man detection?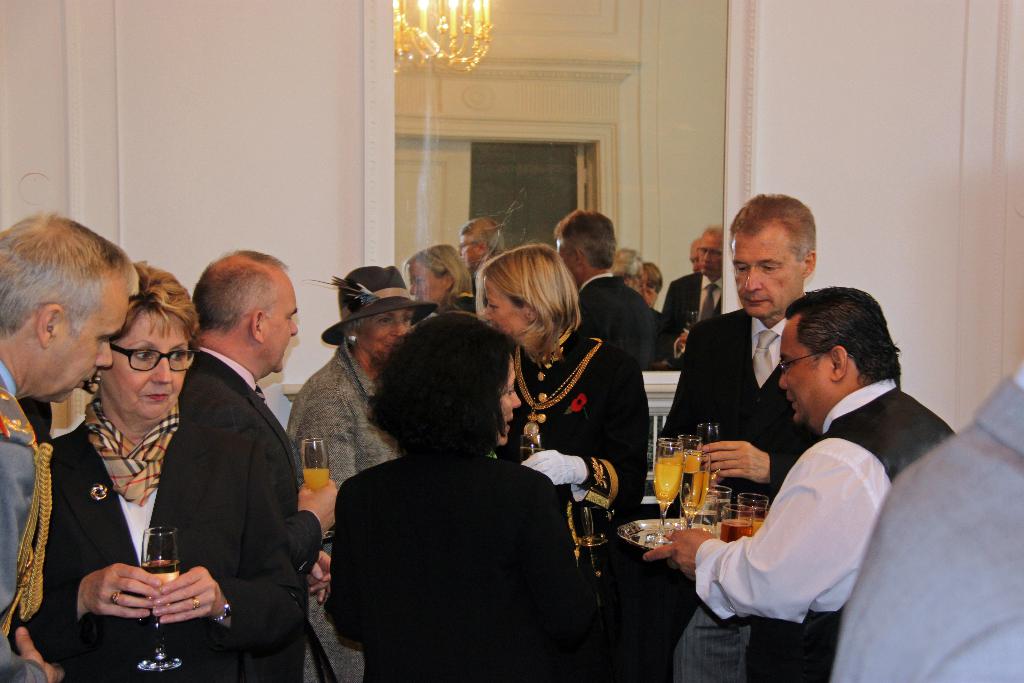
[459, 212, 516, 295]
